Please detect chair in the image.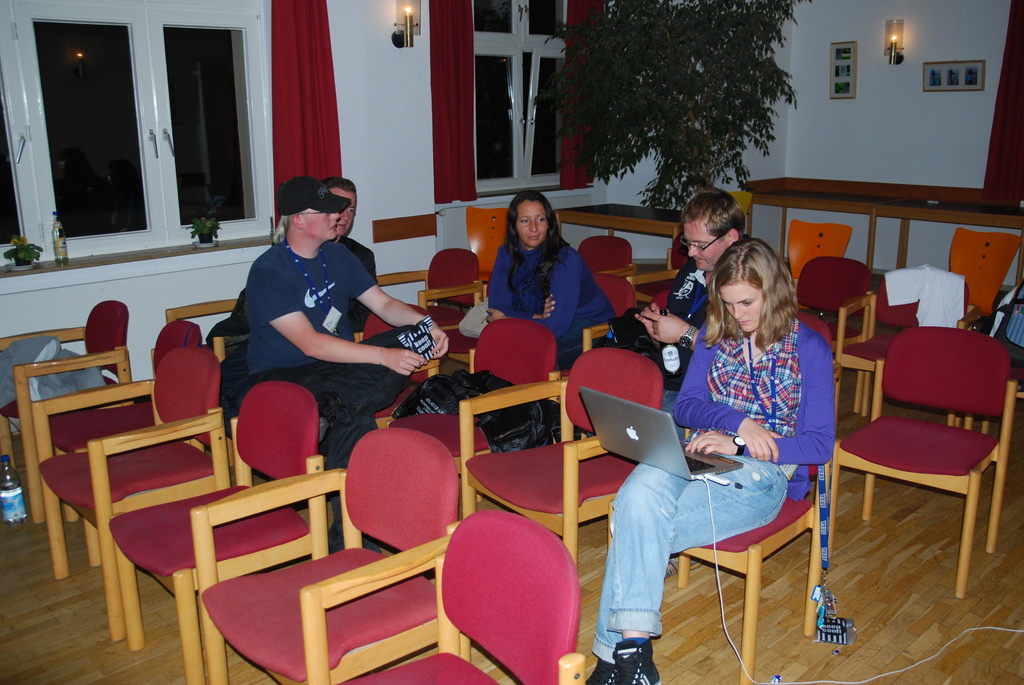
[x1=387, y1=319, x2=563, y2=524].
